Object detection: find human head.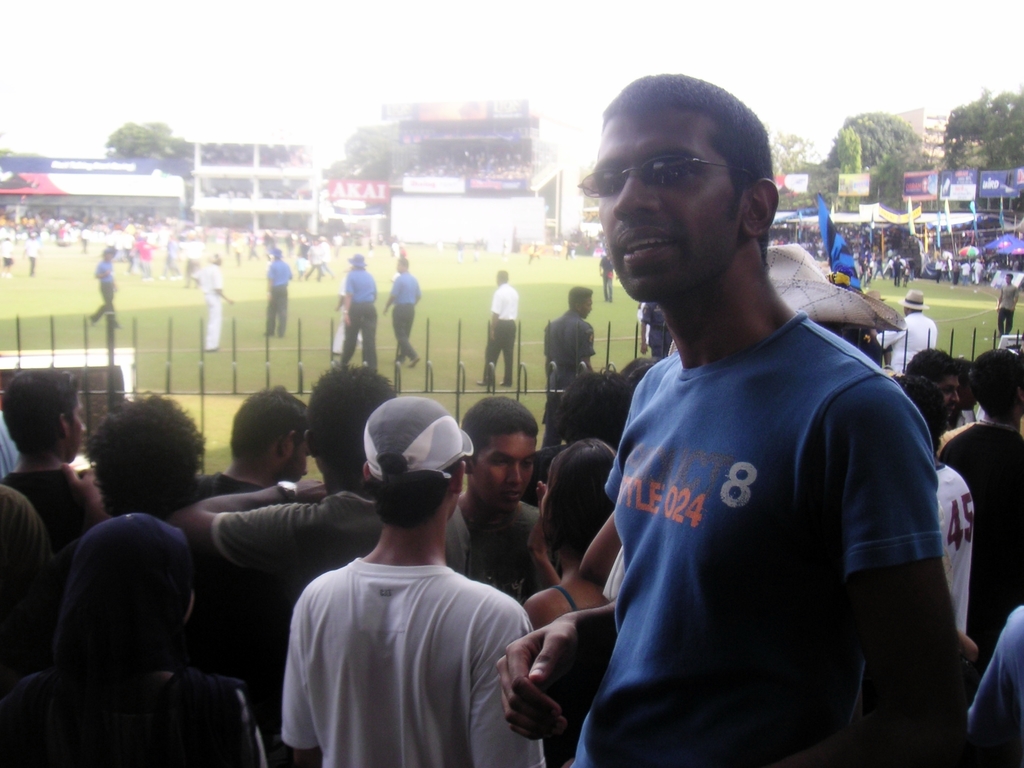
<region>92, 392, 210, 518</region>.
